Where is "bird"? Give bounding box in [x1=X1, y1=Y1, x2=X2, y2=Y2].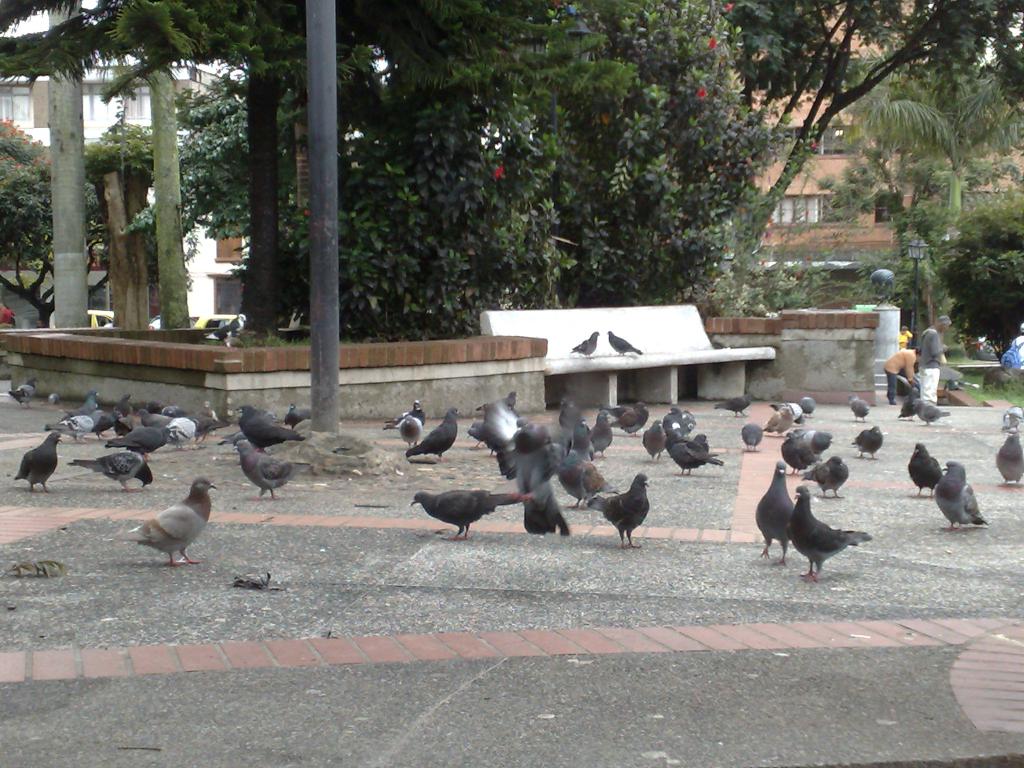
[x1=907, y1=439, x2=943, y2=499].
